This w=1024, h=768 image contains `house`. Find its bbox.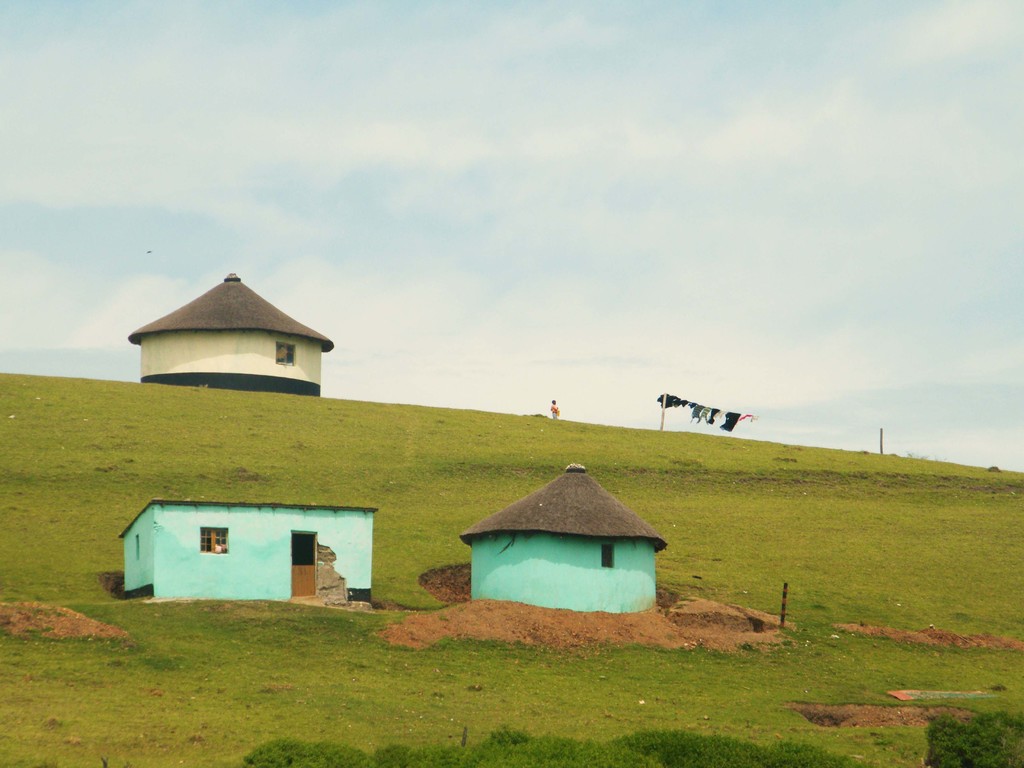
locate(125, 271, 332, 401).
